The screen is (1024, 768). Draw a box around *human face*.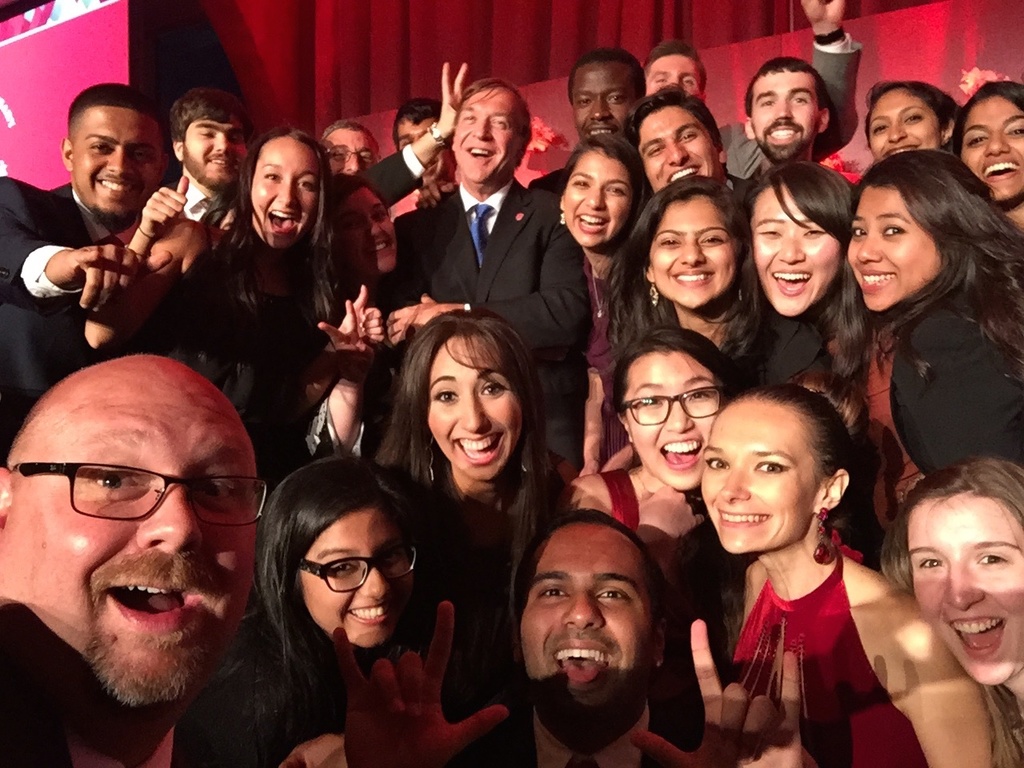
645 53 705 97.
